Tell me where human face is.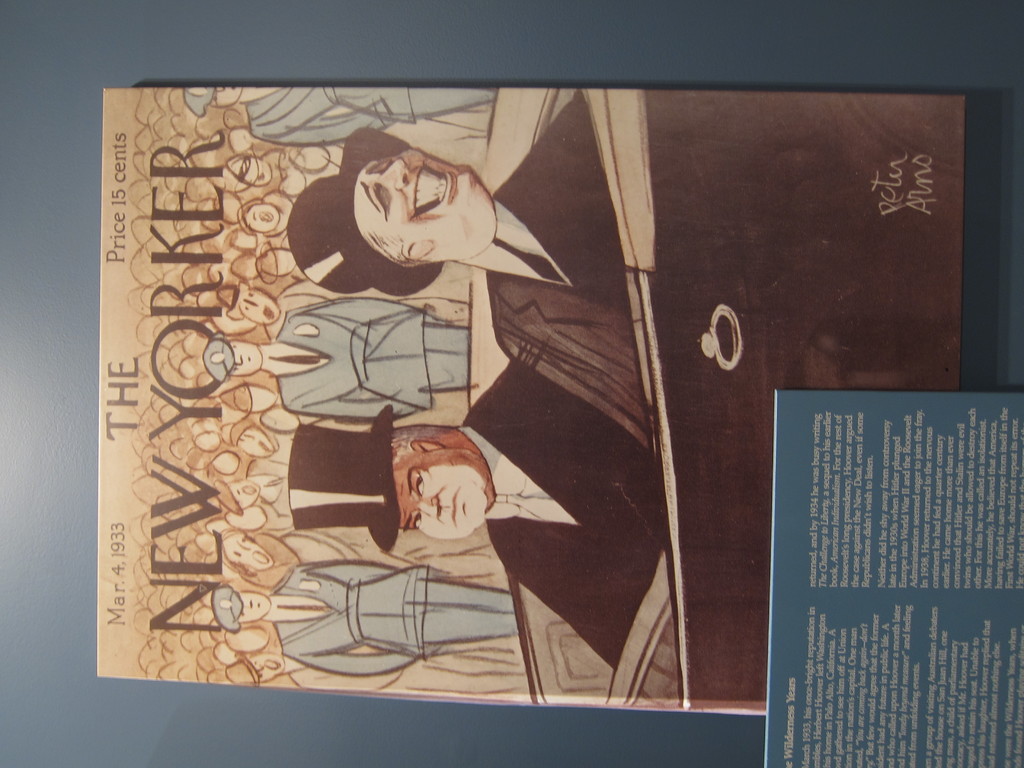
human face is at (x1=241, y1=593, x2=268, y2=621).
